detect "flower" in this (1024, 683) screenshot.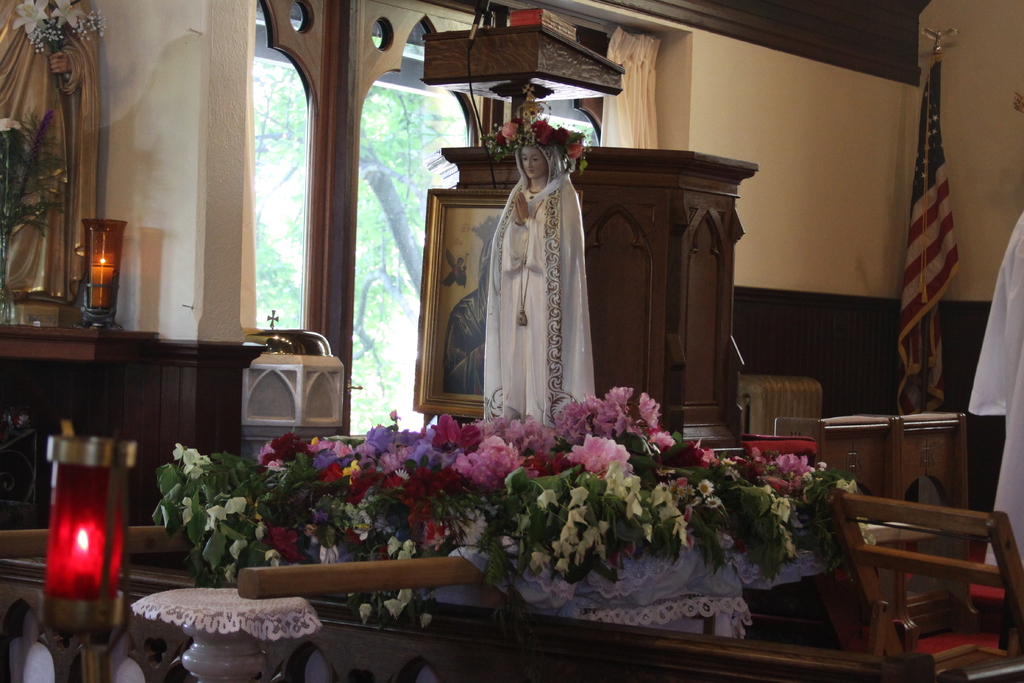
Detection: x1=501 y1=122 x2=516 y2=140.
